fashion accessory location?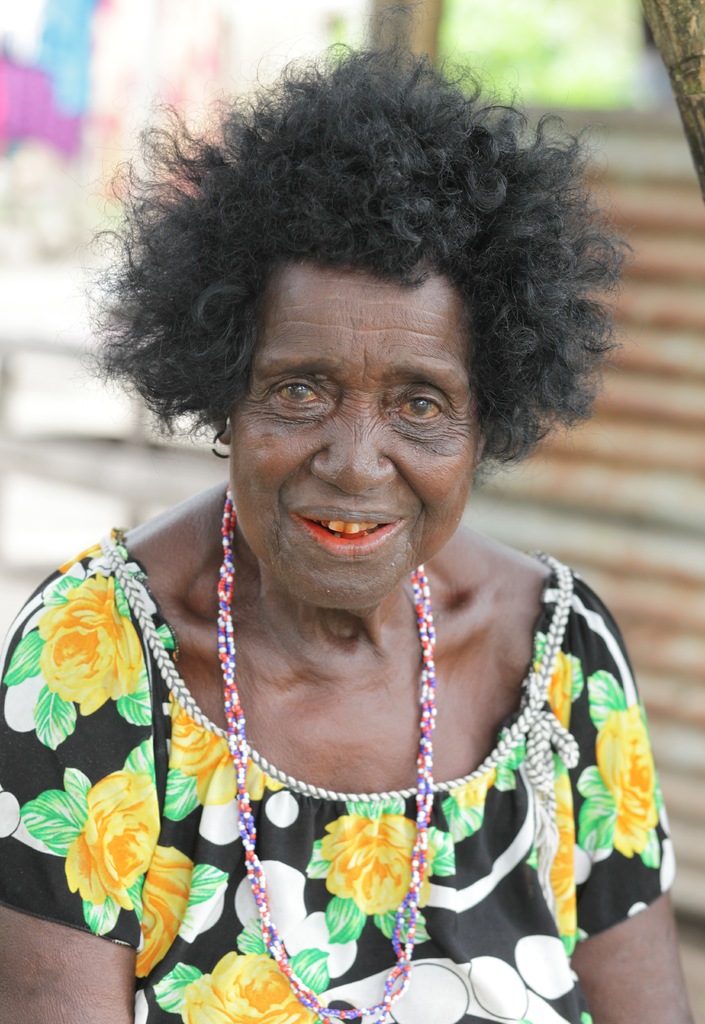
(215,484,441,1023)
